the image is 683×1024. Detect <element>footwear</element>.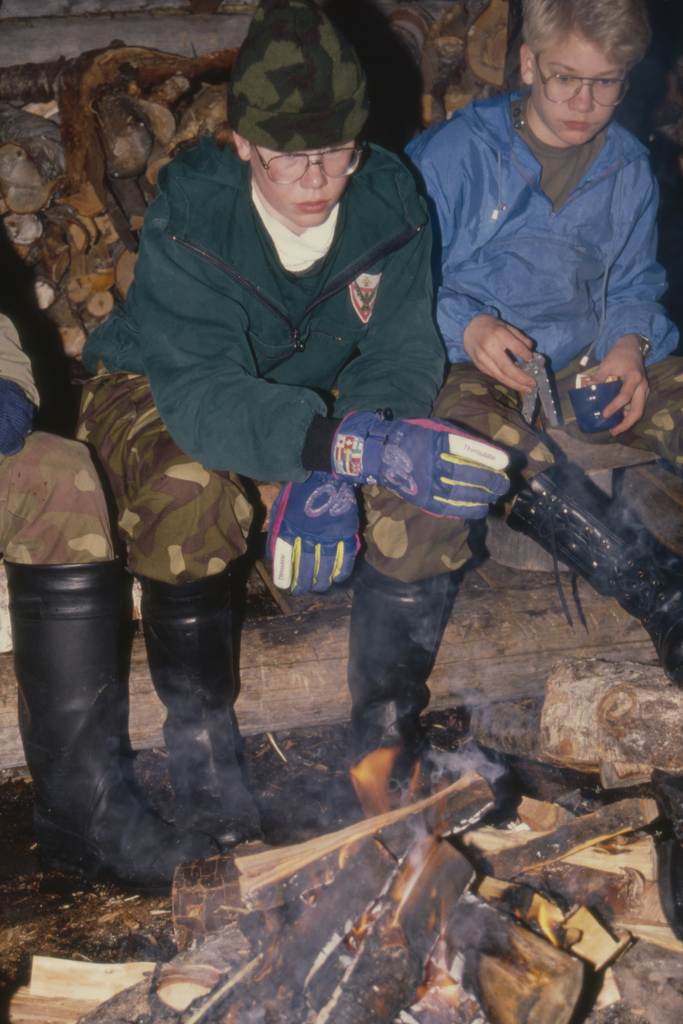
Detection: bbox(108, 542, 257, 879).
